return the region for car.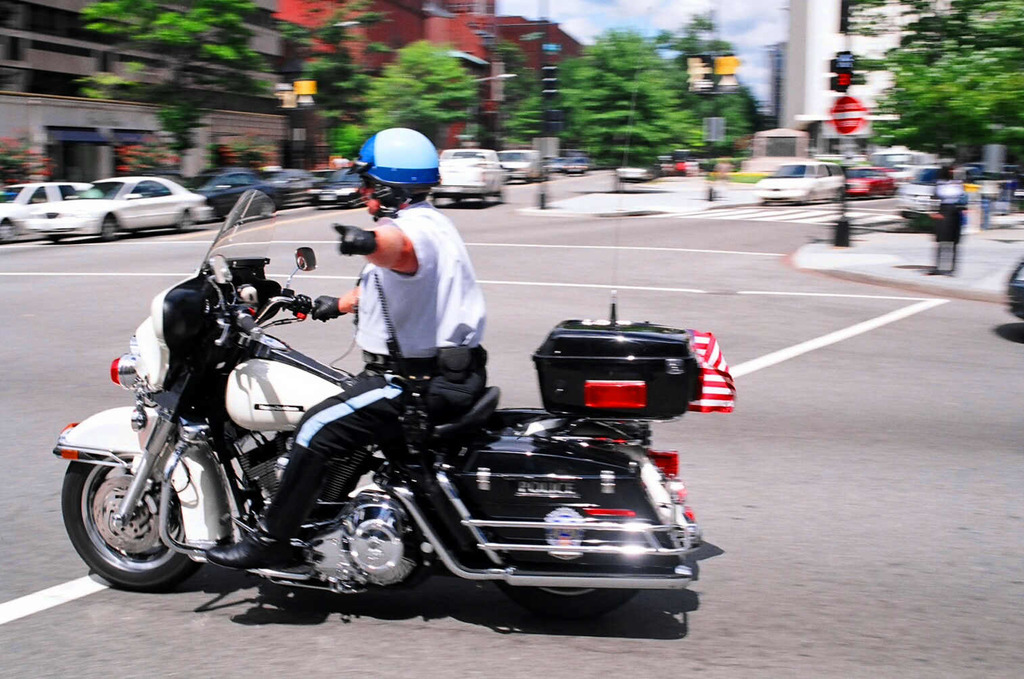
bbox=(848, 168, 895, 200).
